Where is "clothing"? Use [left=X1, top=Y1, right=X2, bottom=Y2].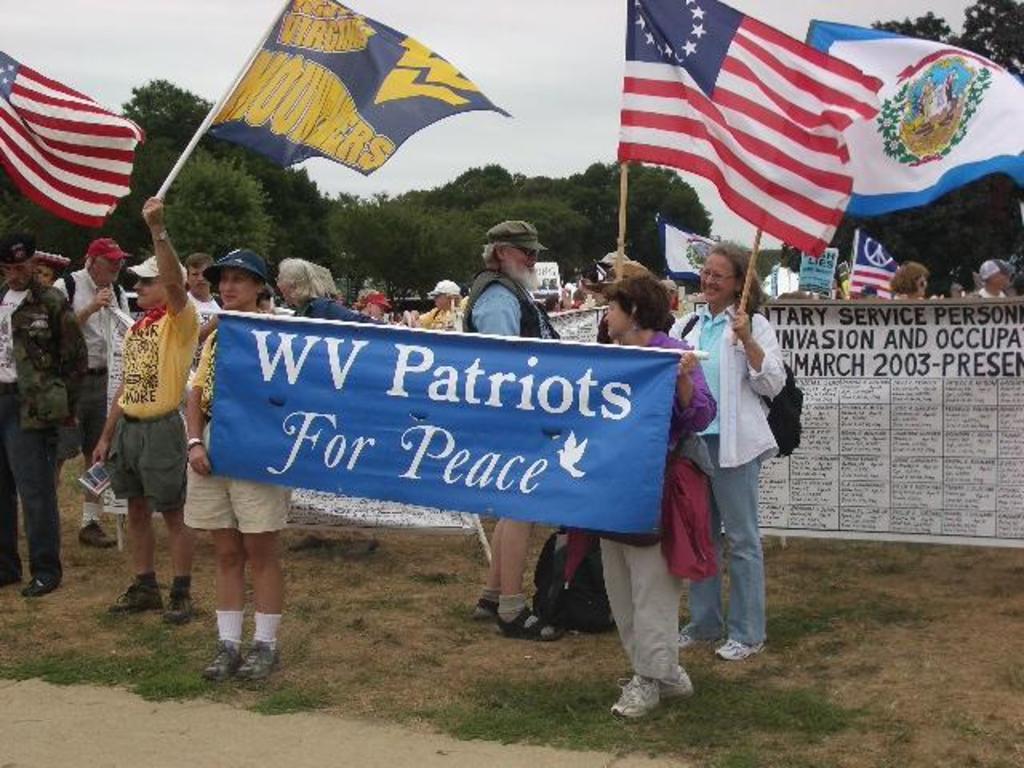
[left=598, top=328, right=722, bottom=686].
